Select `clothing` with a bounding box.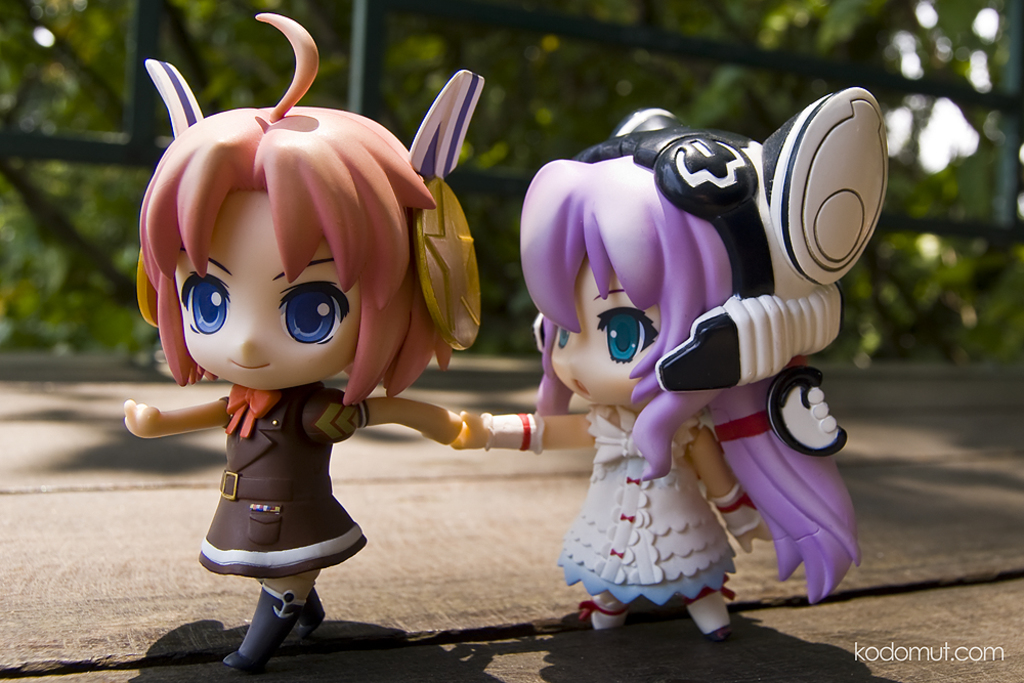
locate(199, 384, 367, 577).
